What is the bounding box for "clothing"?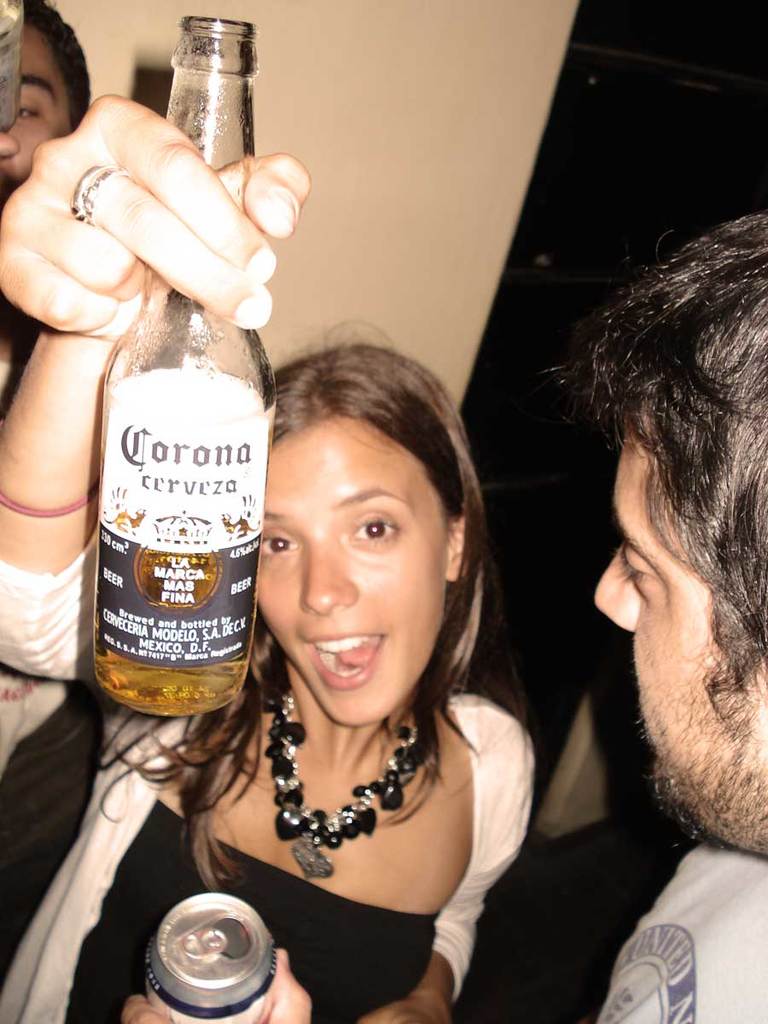
<bbox>177, 533, 541, 986</bbox>.
